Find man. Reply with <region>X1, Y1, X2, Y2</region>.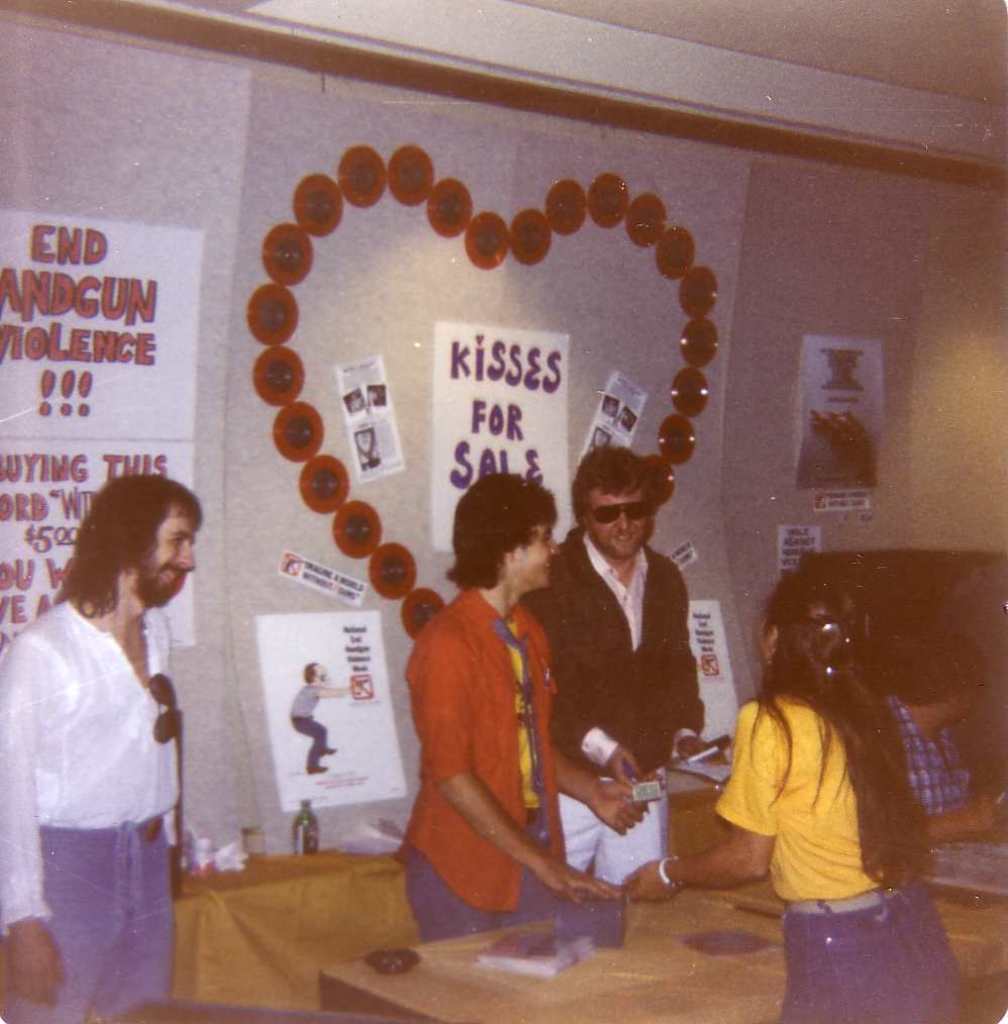
<region>0, 473, 202, 1023</region>.
